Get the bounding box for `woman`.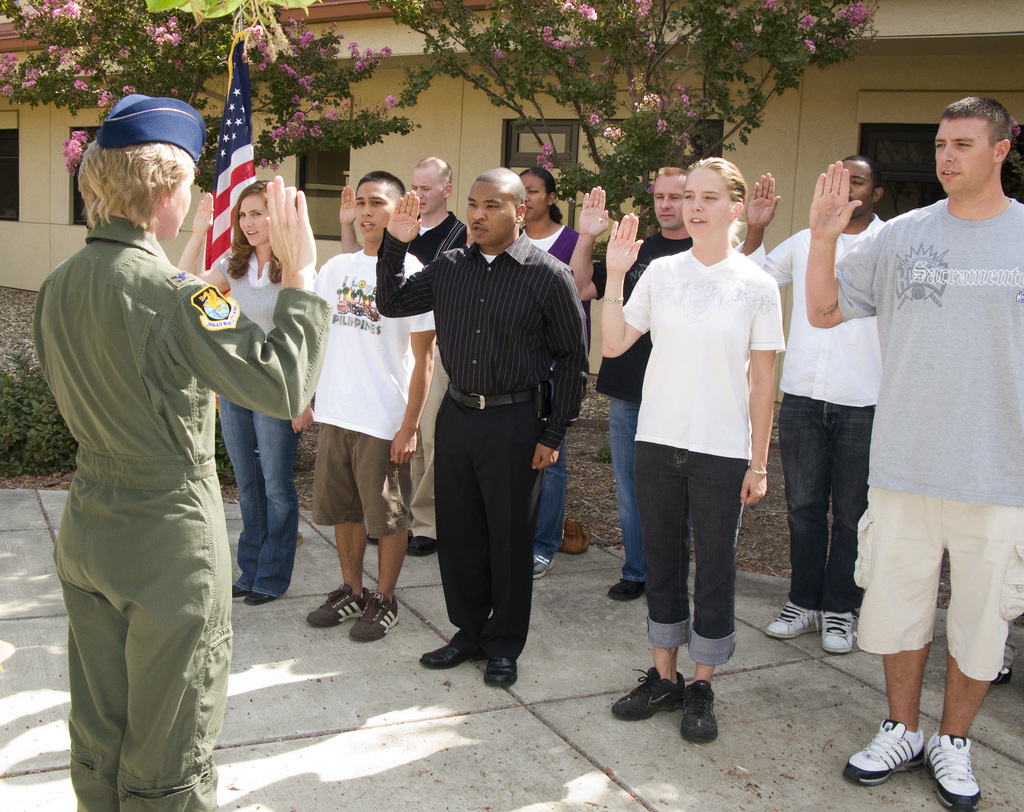
523 167 591 582.
